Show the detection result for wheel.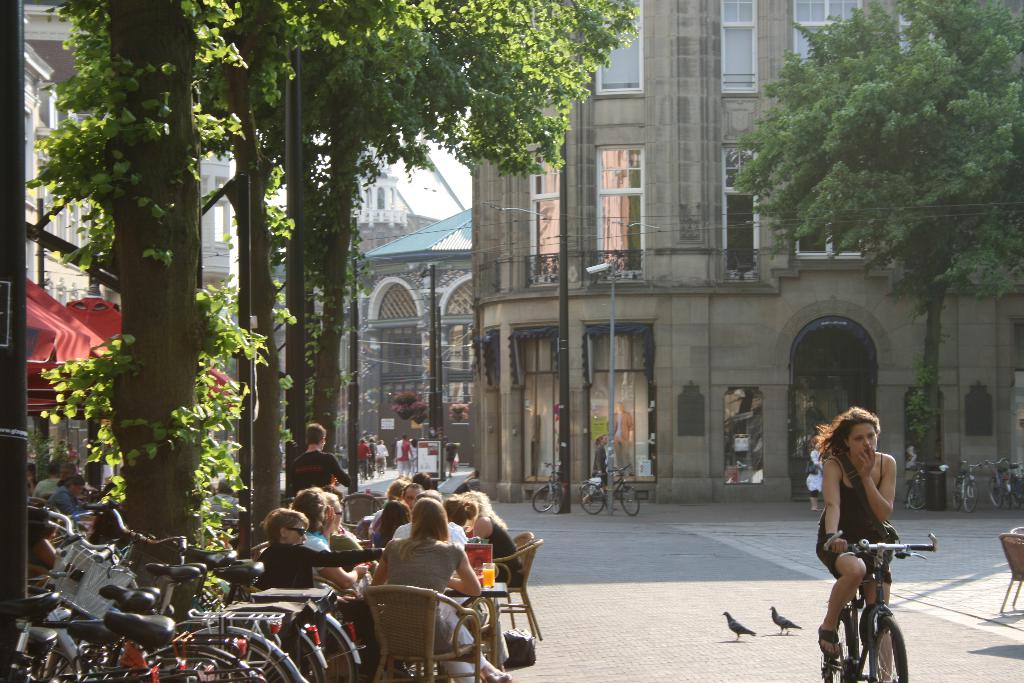
986, 477, 1004, 507.
